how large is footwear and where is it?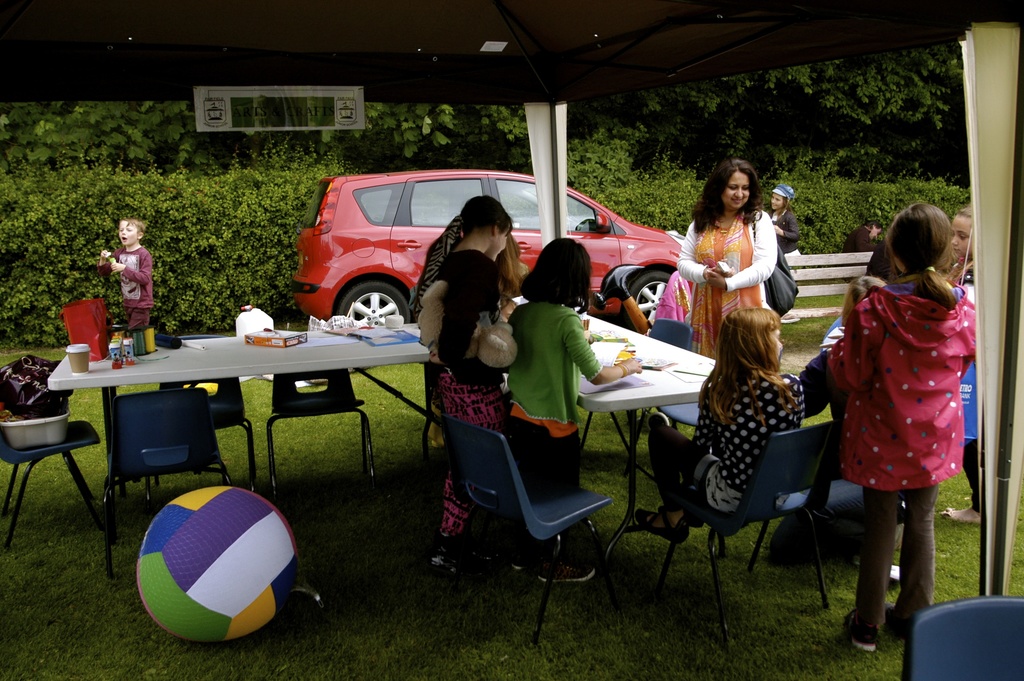
Bounding box: crop(940, 504, 982, 531).
